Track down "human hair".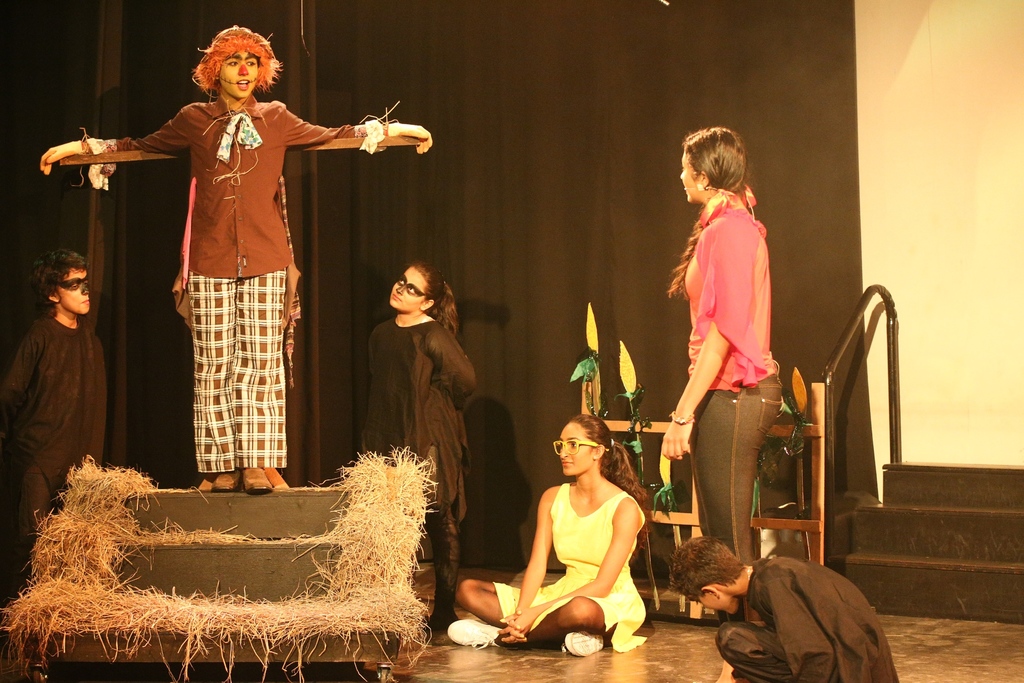
Tracked to <bbox>569, 412, 656, 547</bbox>.
